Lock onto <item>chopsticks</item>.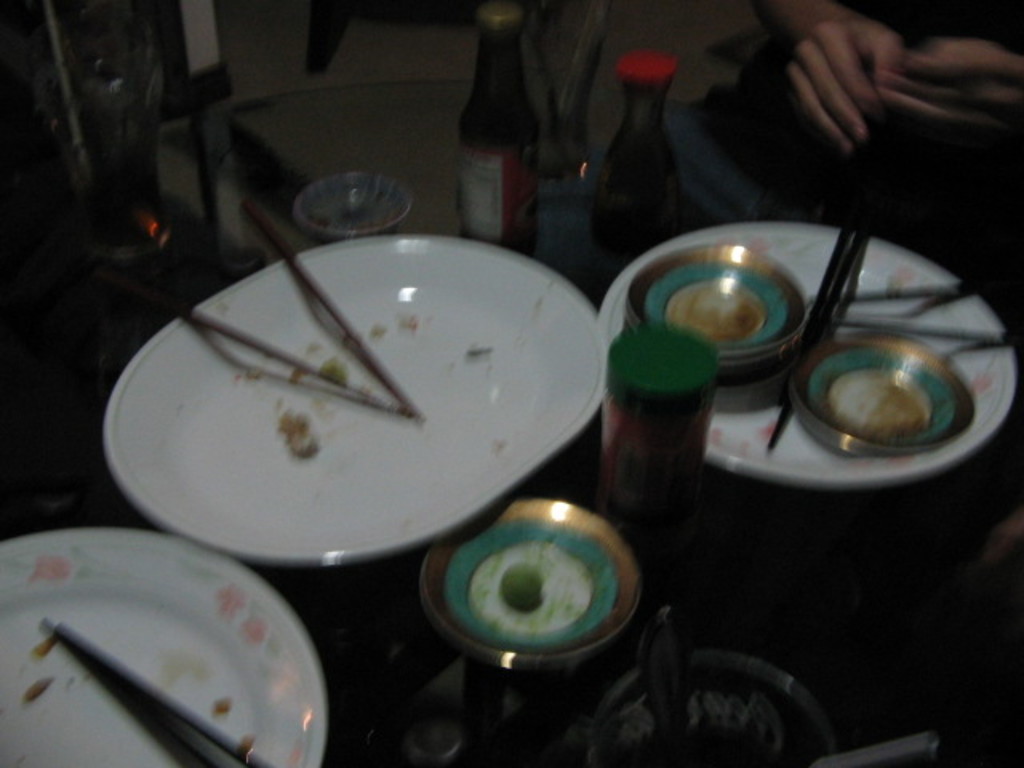
Locked: box=[43, 621, 274, 766].
